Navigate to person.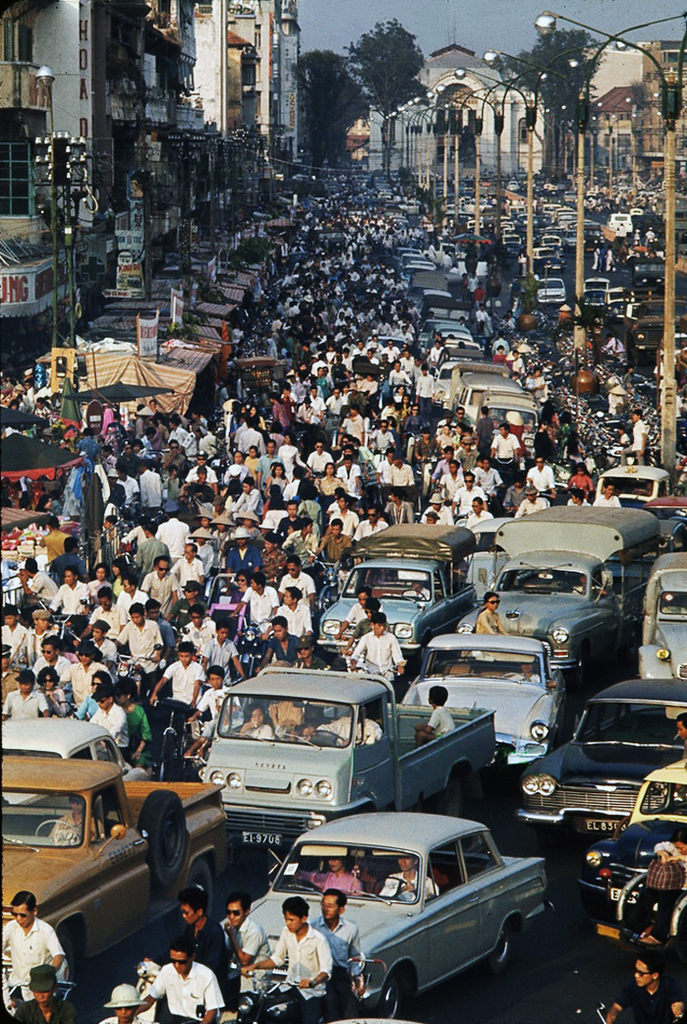
Navigation target: 413:683:454:749.
